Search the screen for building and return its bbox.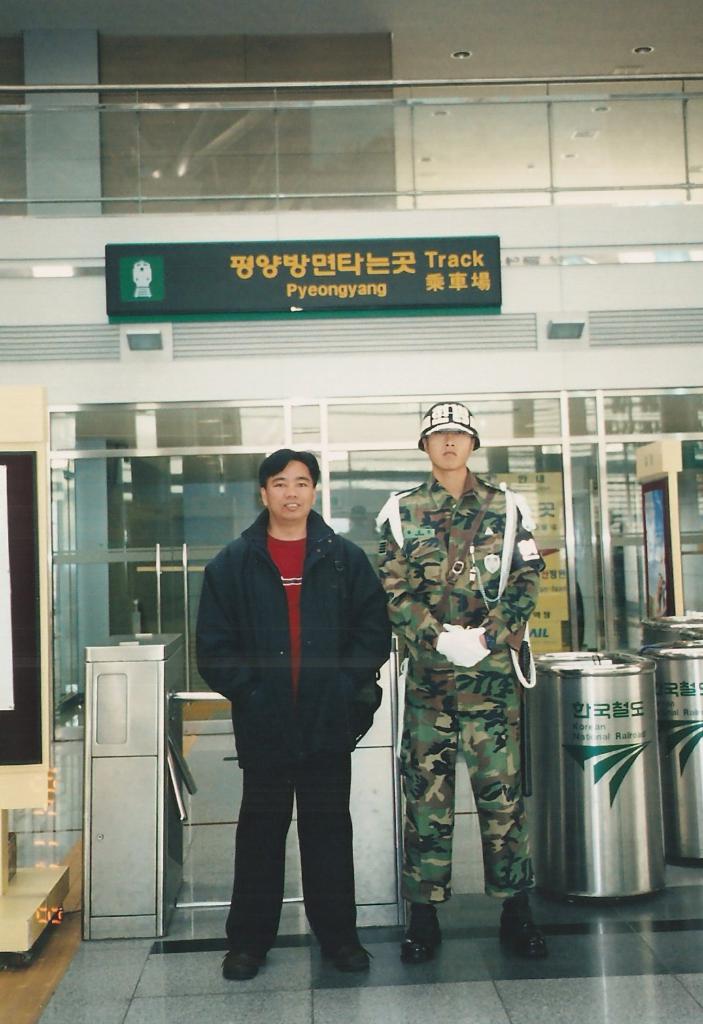
Found: (left=0, top=0, right=702, bottom=1023).
